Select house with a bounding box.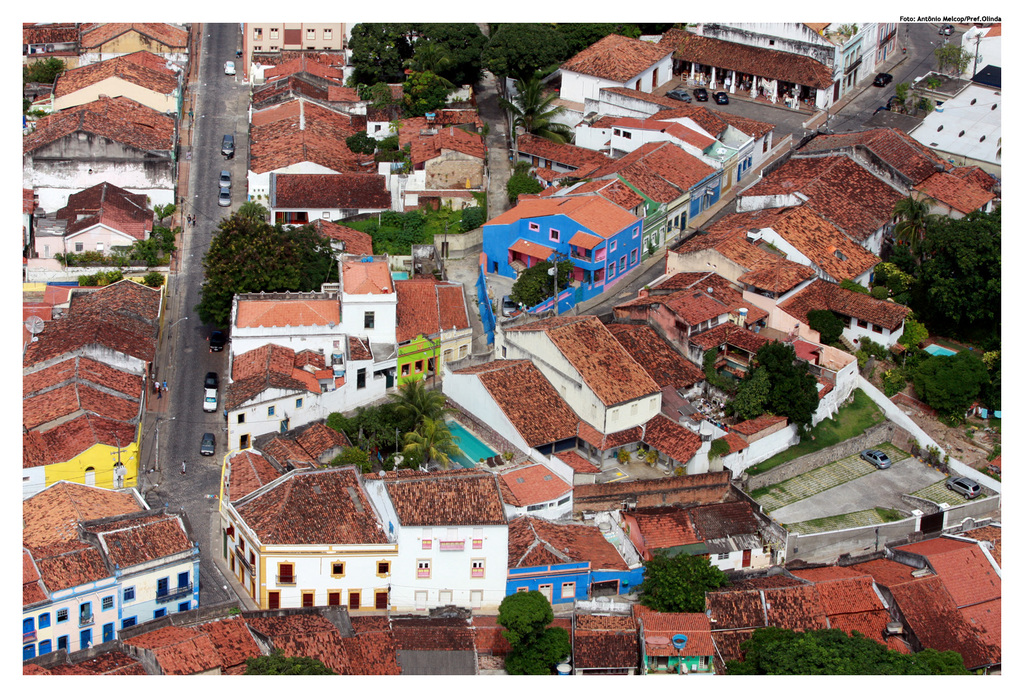
484 181 643 263.
